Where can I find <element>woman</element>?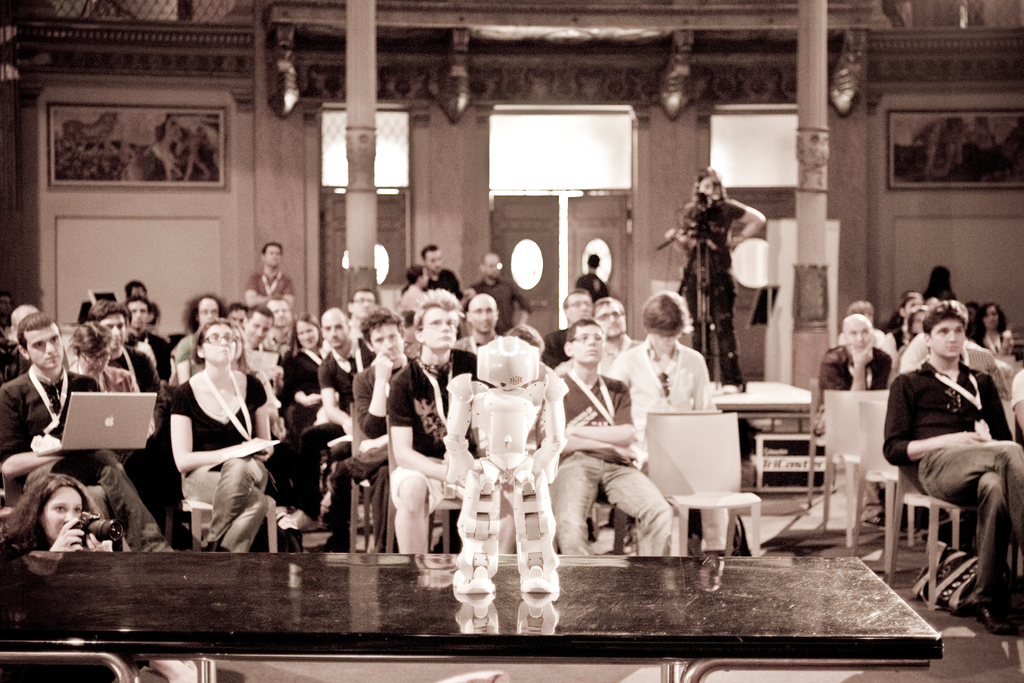
You can find it at bbox(170, 316, 274, 550).
